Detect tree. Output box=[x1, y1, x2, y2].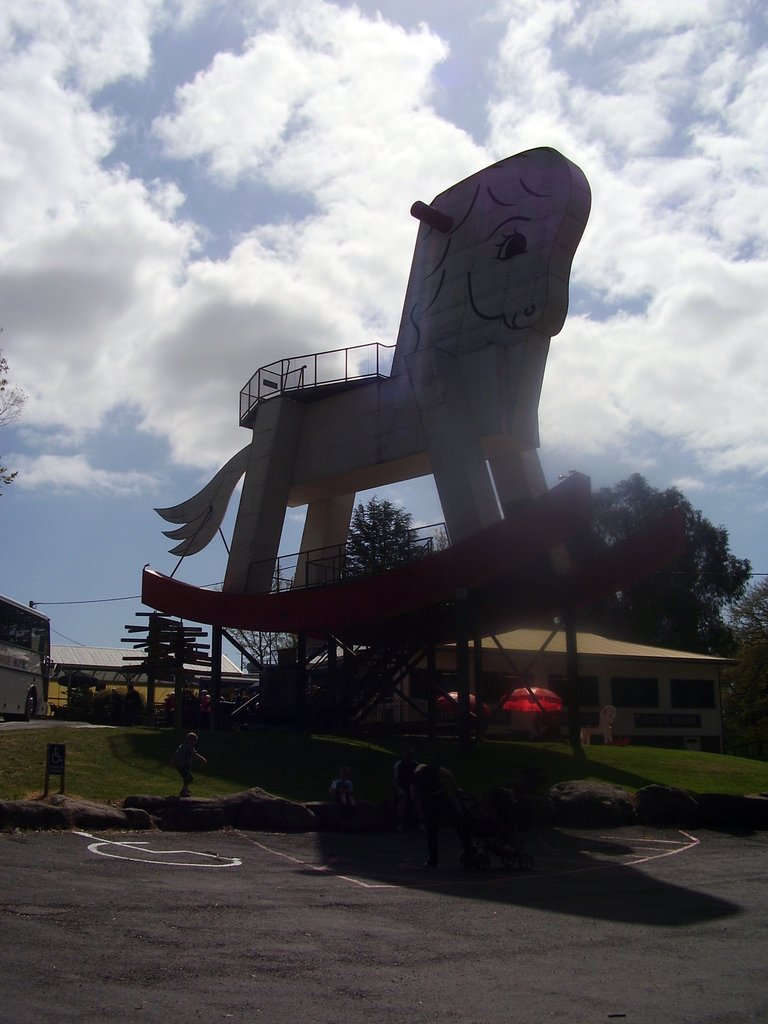
box=[0, 333, 28, 492].
